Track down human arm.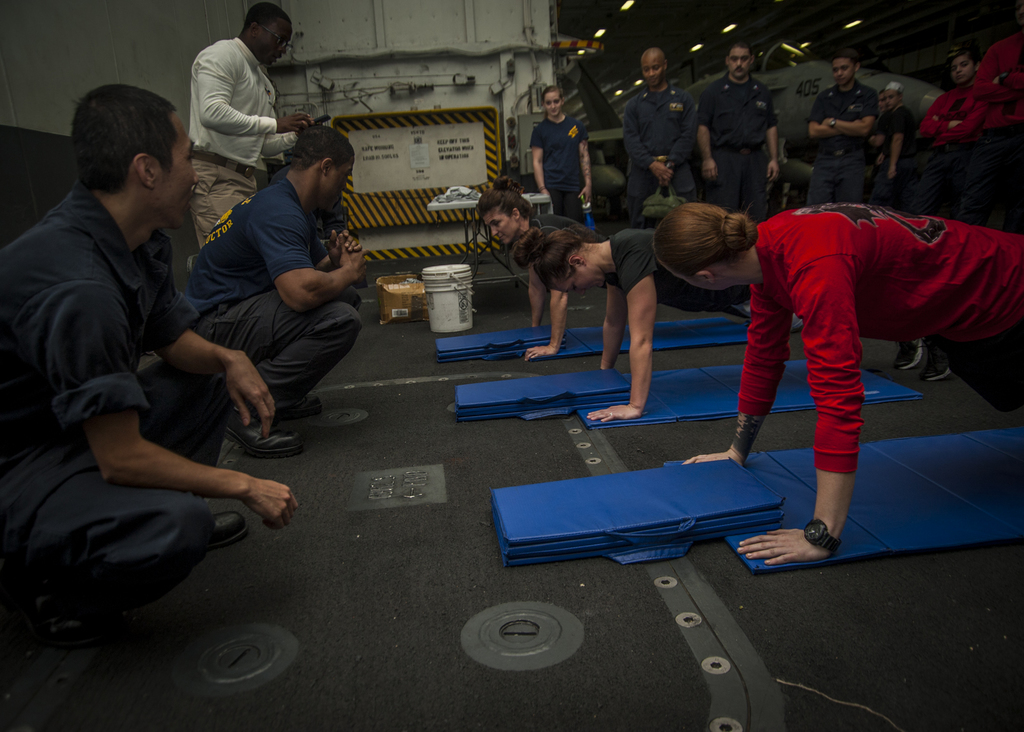
Tracked to region(163, 271, 284, 434).
